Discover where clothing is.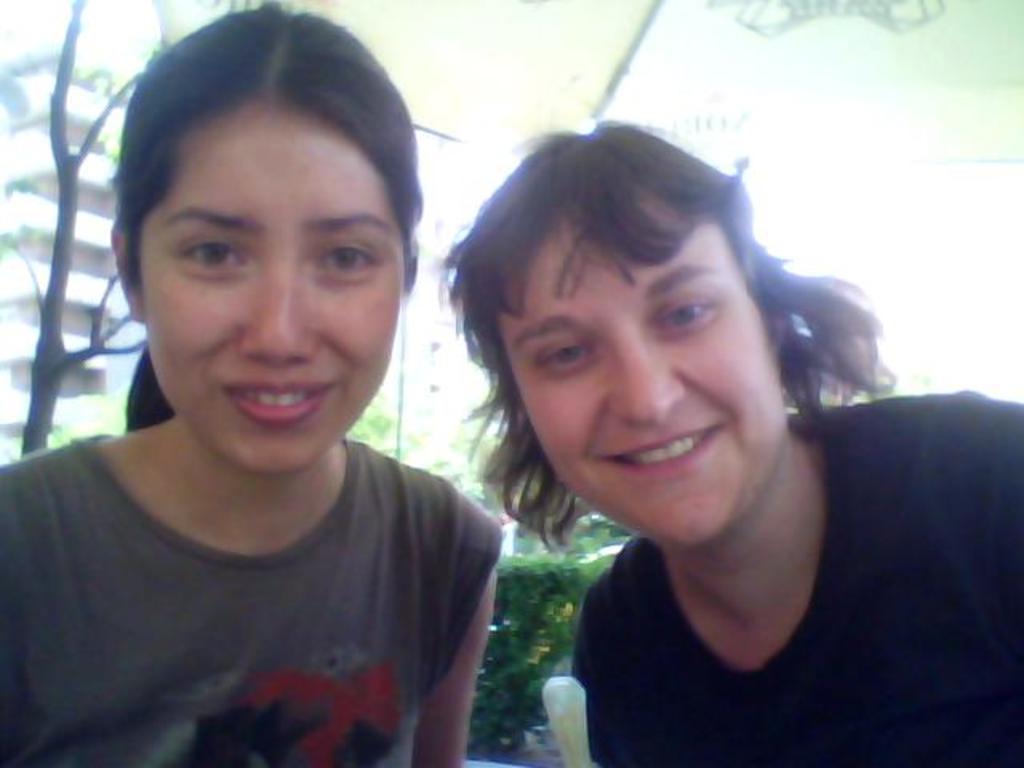
Discovered at 2:430:502:766.
